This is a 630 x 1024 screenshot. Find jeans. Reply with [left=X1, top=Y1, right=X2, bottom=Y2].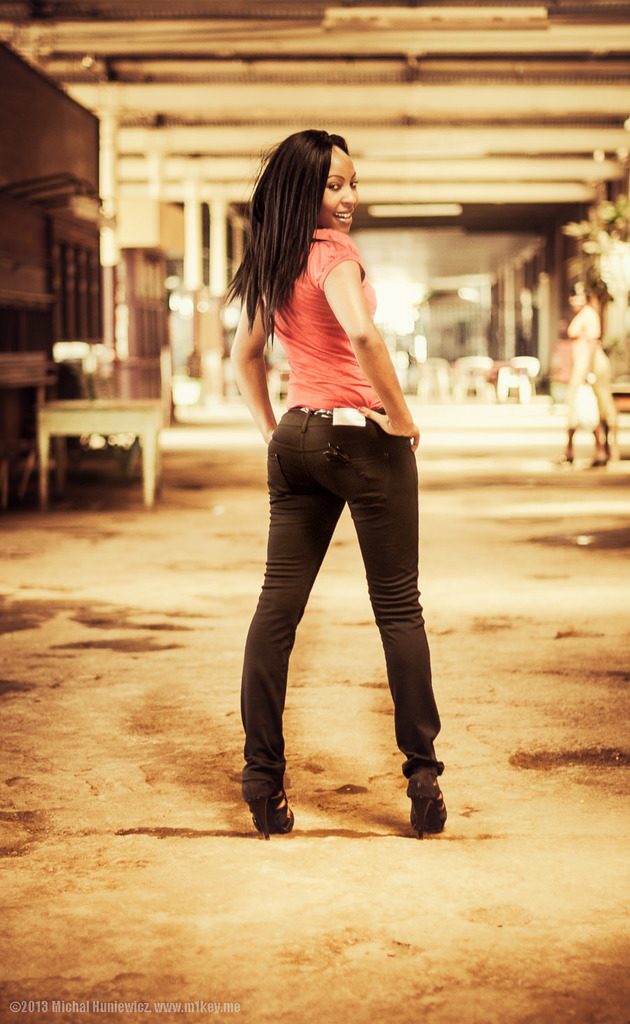
[left=235, top=400, right=445, bottom=815].
